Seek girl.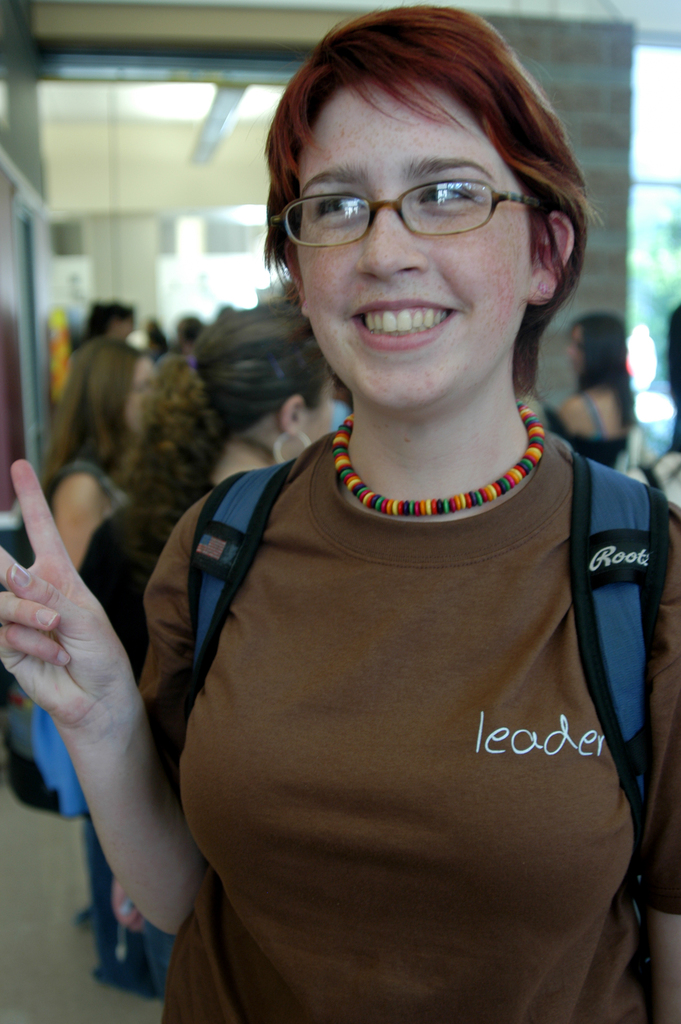
(left=0, top=0, right=680, bottom=1023).
